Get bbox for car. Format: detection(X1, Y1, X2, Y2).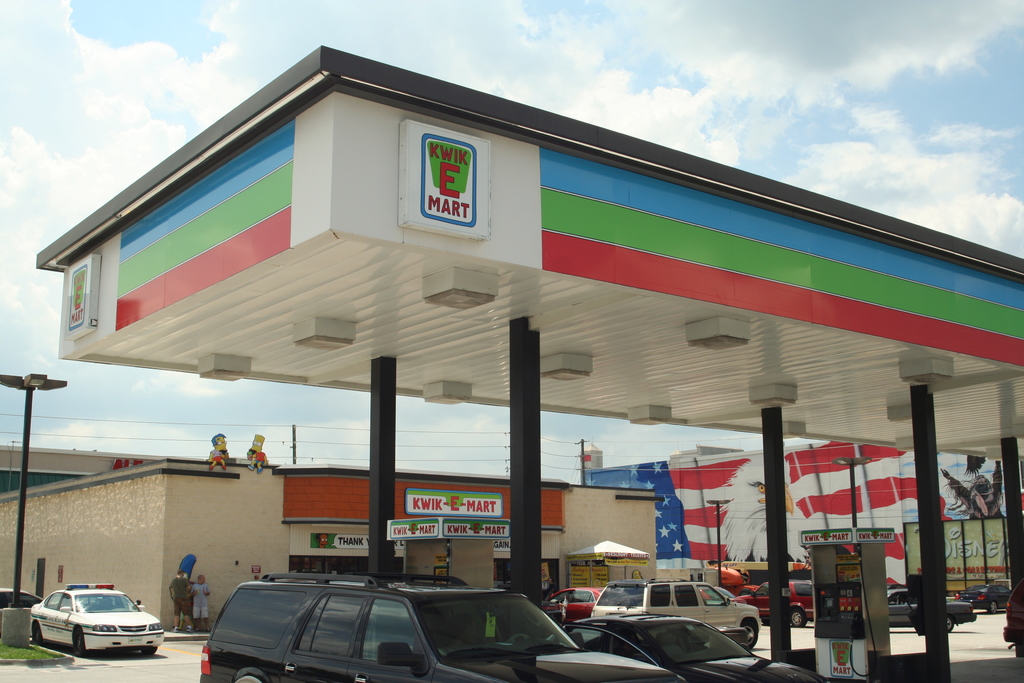
detection(956, 585, 1011, 613).
